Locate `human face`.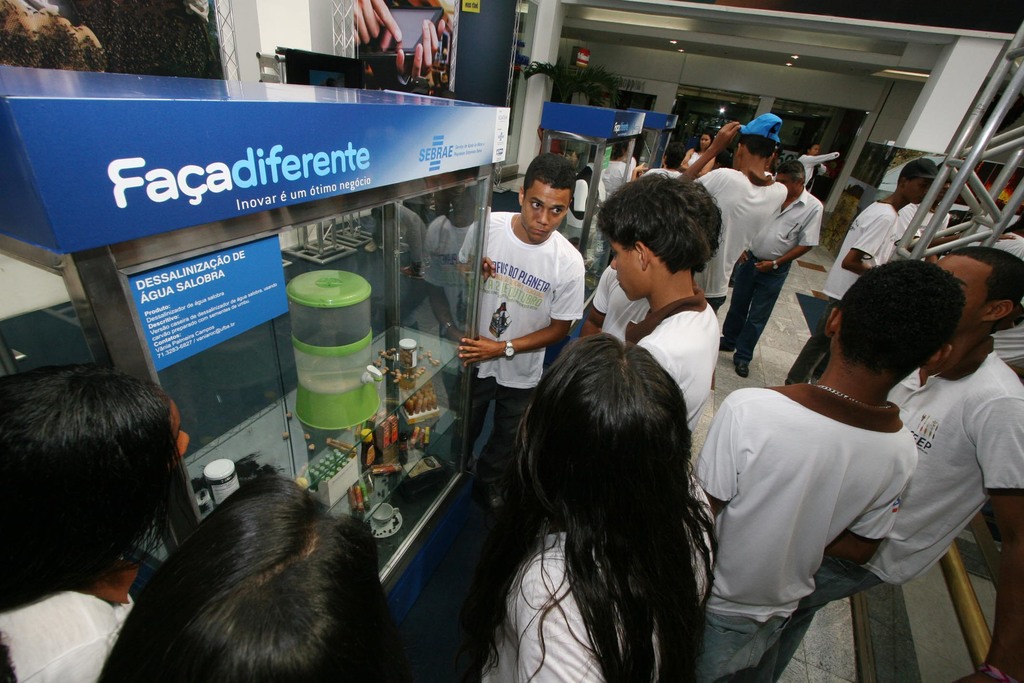
Bounding box: [811,145,822,154].
